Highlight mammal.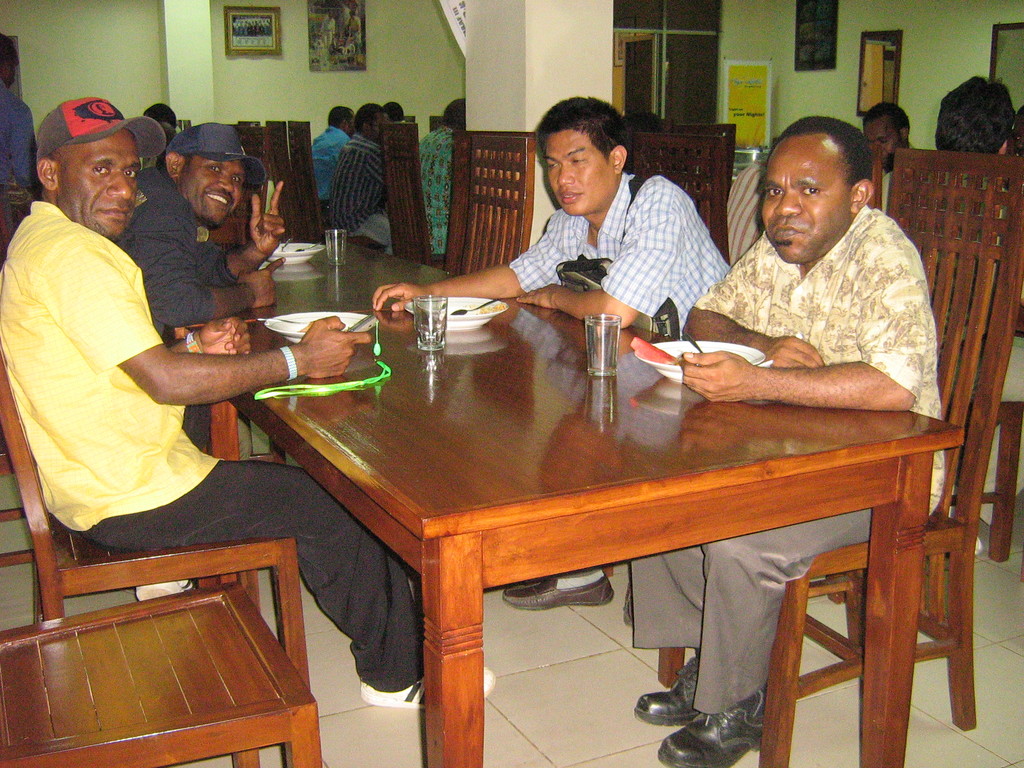
Highlighted region: bbox=(867, 97, 914, 216).
